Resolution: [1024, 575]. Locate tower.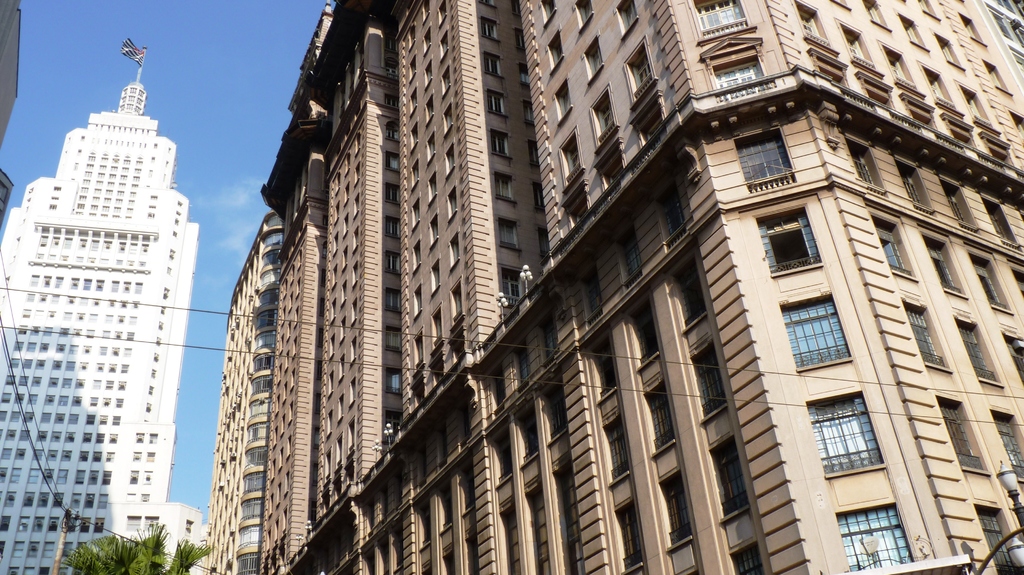
crop(9, 65, 201, 574).
